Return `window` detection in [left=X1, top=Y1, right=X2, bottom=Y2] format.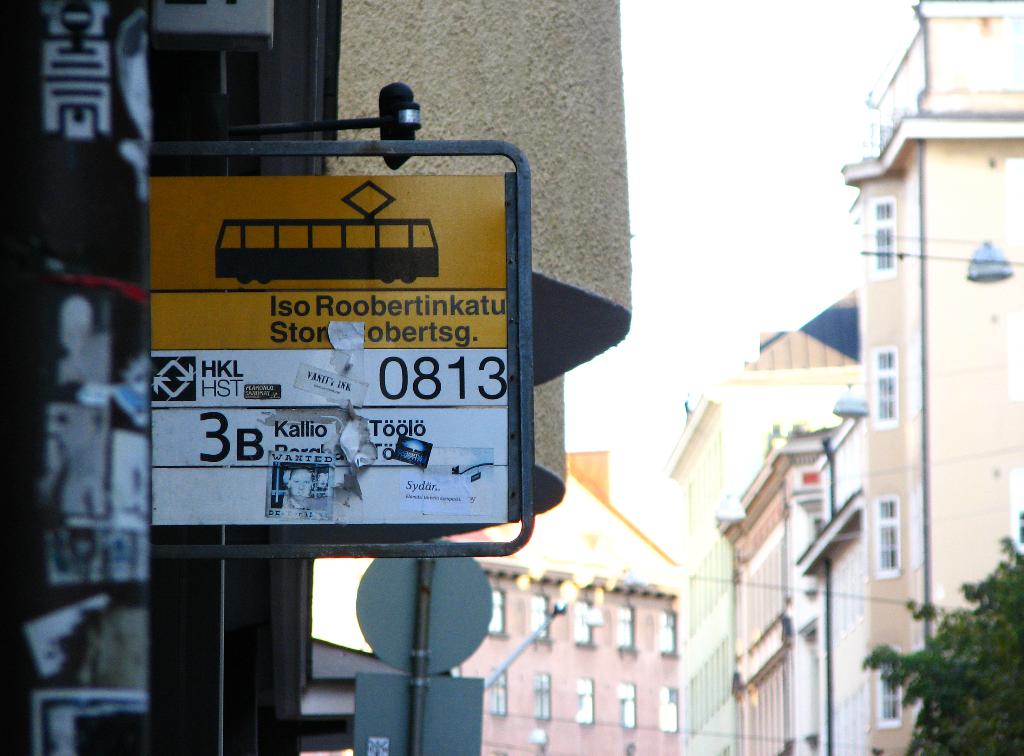
[left=573, top=681, right=592, bottom=722].
